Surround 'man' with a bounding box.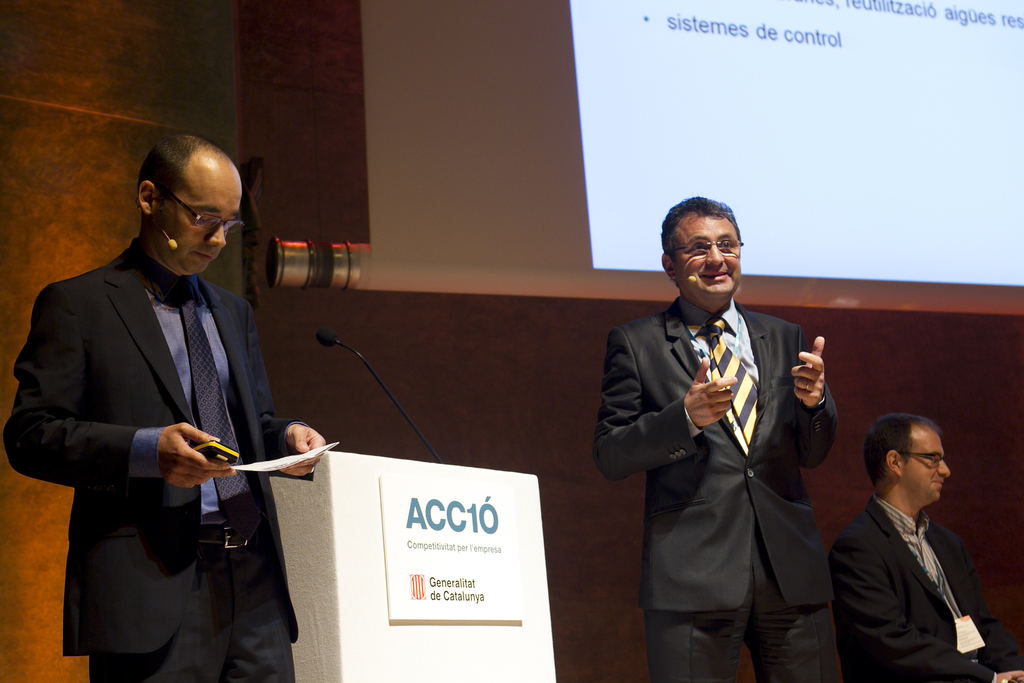
(586, 192, 843, 682).
